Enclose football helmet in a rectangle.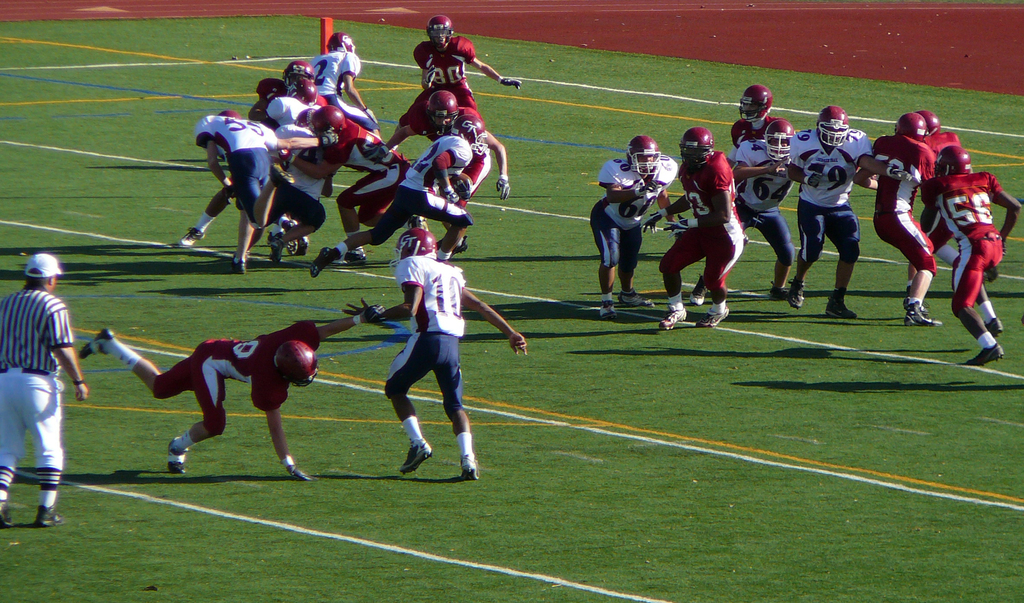
pyautogui.locateOnScreen(429, 93, 458, 131).
